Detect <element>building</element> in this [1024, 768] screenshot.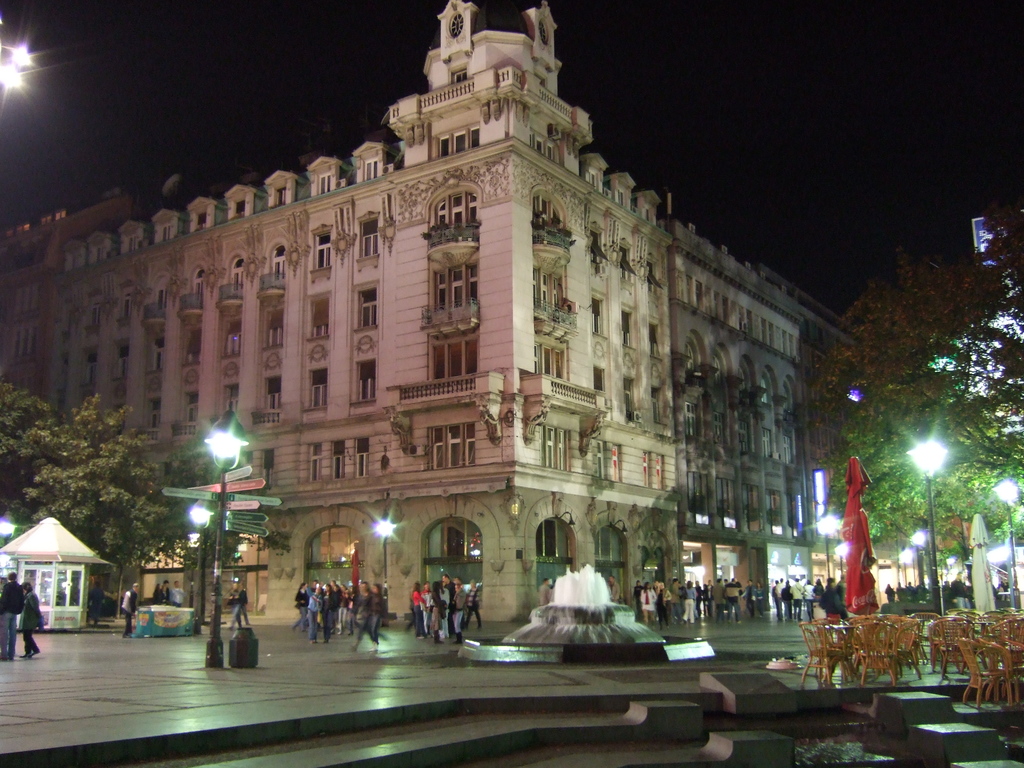
Detection: bbox(0, 0, 928, 621).
